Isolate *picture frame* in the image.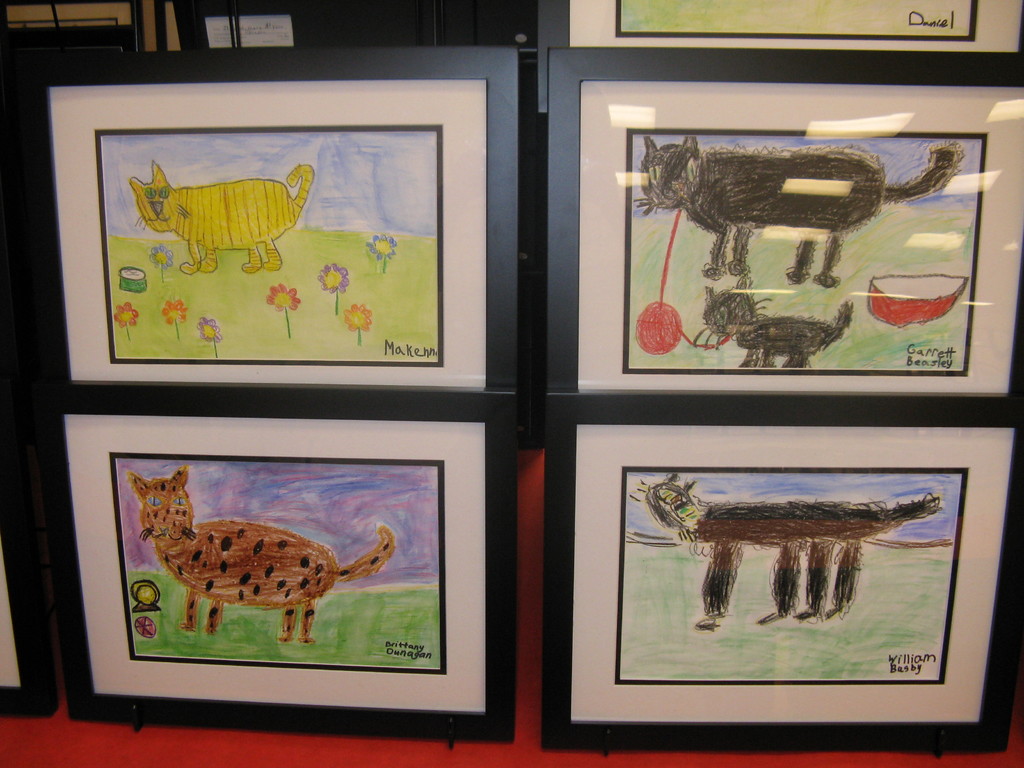
Isolated region: box=[33, 390, 518, 742].
